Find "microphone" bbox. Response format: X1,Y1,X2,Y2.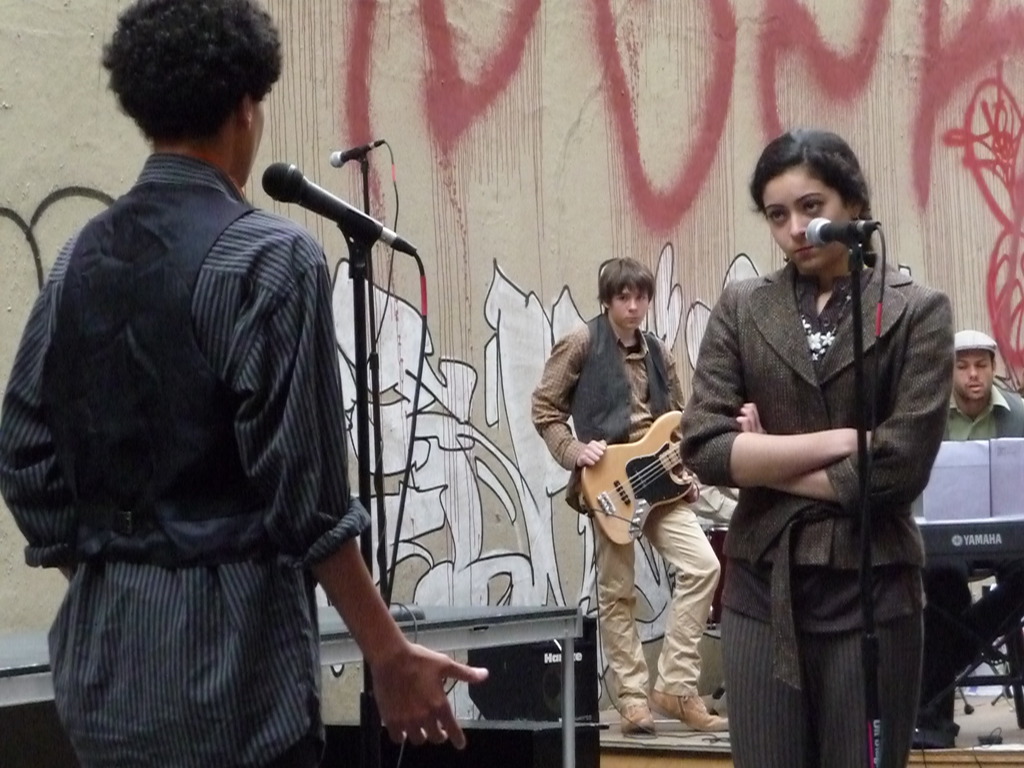
254,159,422,259.
